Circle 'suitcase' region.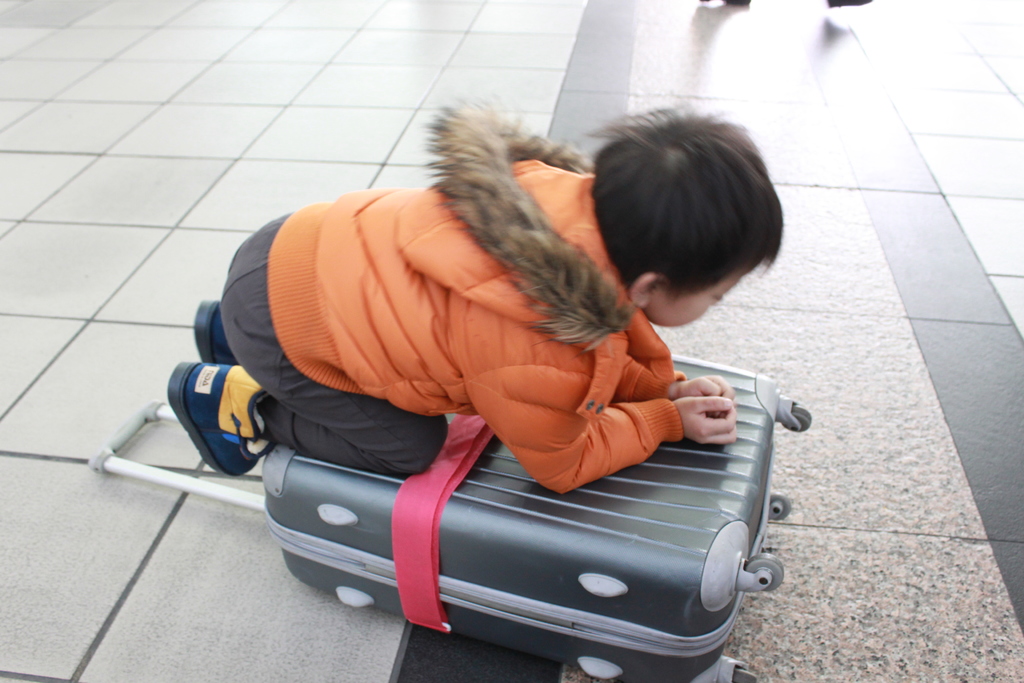
Region: locate(259, 350, 809, 682).
